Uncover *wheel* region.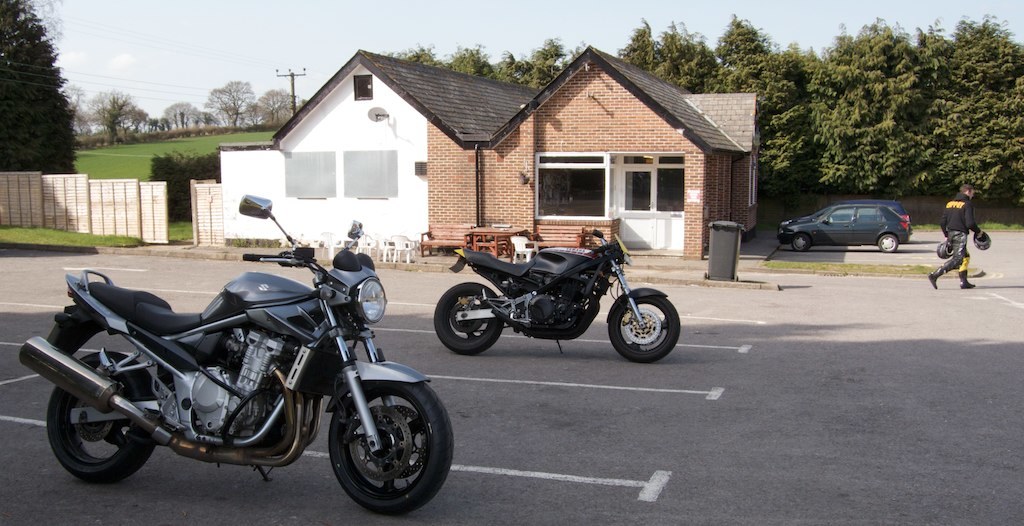
Uncovered: bbox=(876, 233, 897, 253).
